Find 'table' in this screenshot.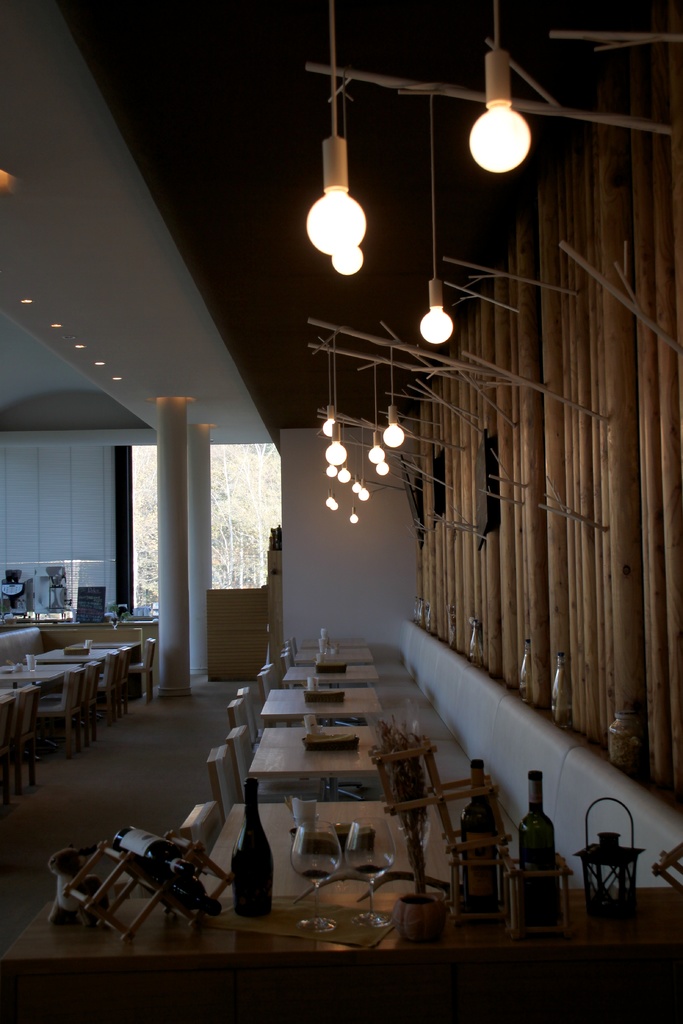
The bounding box for 'table' is <bbox>283, 669, 374, 685</bbox>.
